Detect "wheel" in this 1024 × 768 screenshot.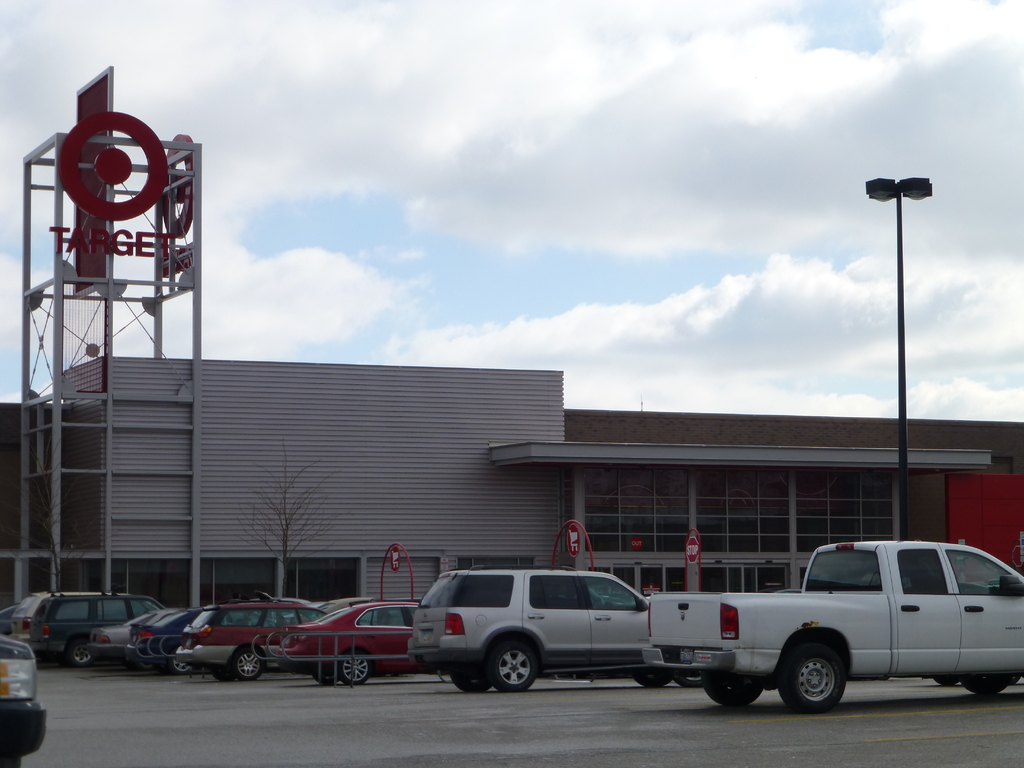
Detection: bbox=[212, 666, 234, 683].
